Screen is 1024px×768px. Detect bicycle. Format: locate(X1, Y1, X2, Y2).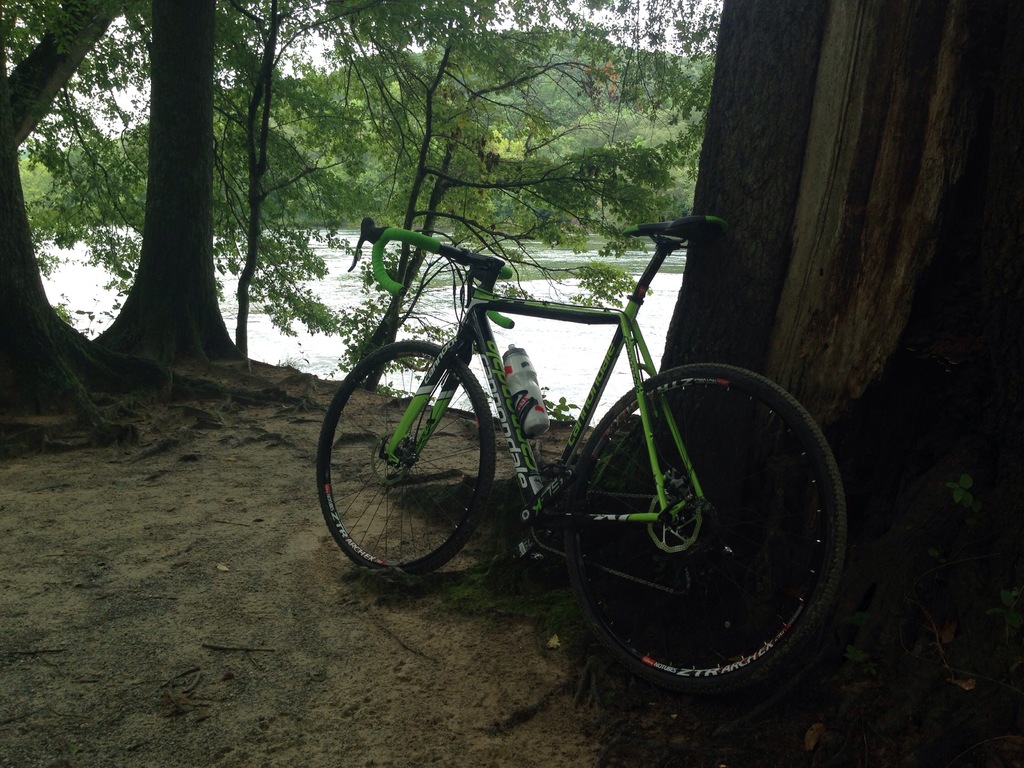
locate(291, 193, 845, 676).
